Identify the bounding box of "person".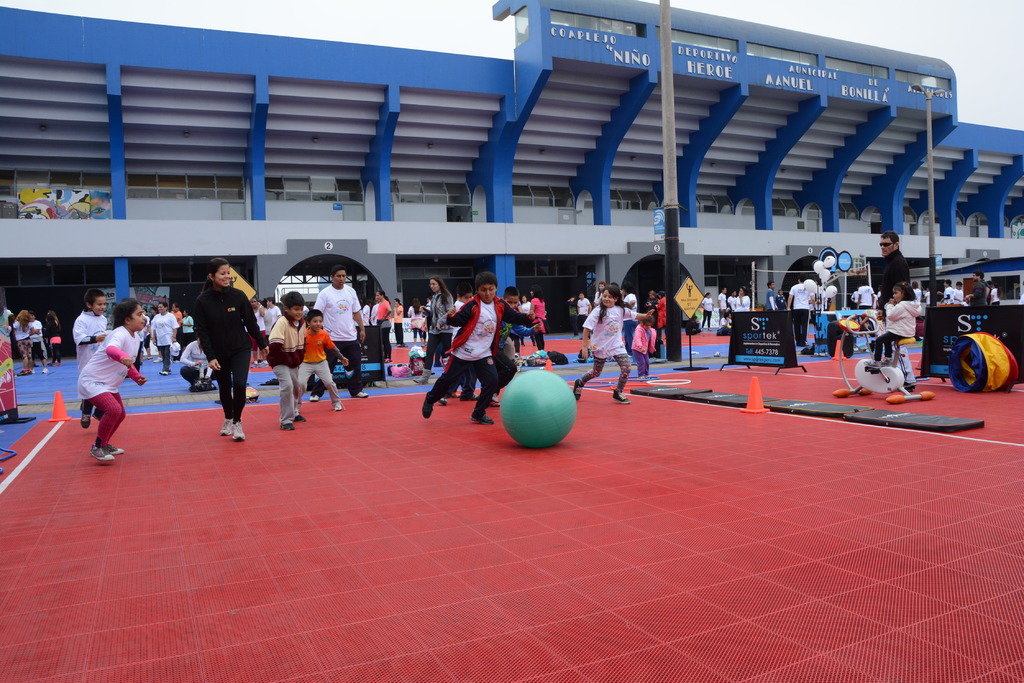
x1=774, y1=288, x2=789, y2=312.
